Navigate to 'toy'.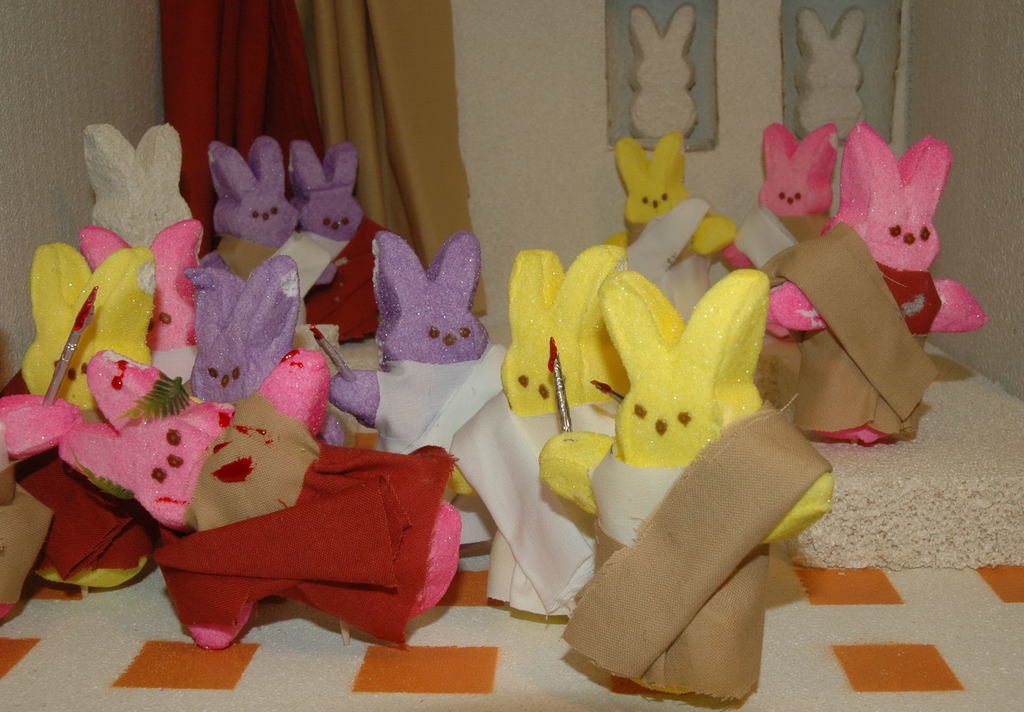
Navigation target: bbox(76, 225, 202, 384).
